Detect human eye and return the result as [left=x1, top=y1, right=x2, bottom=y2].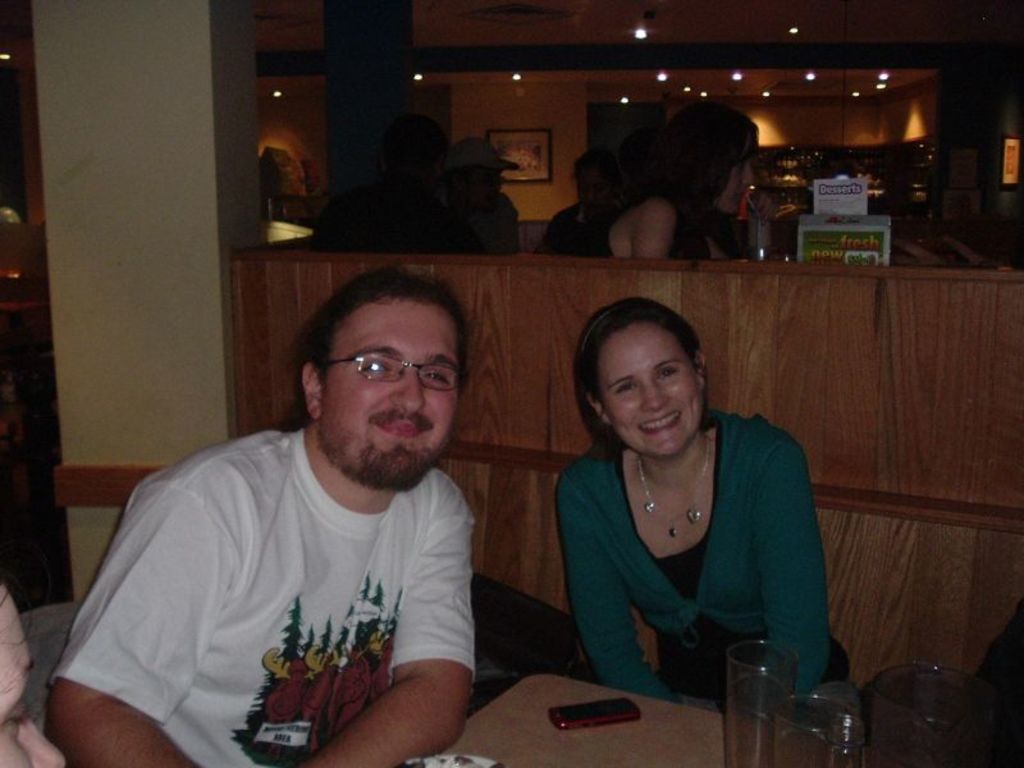
[left=360, top=353, right=393, bottom=378].
